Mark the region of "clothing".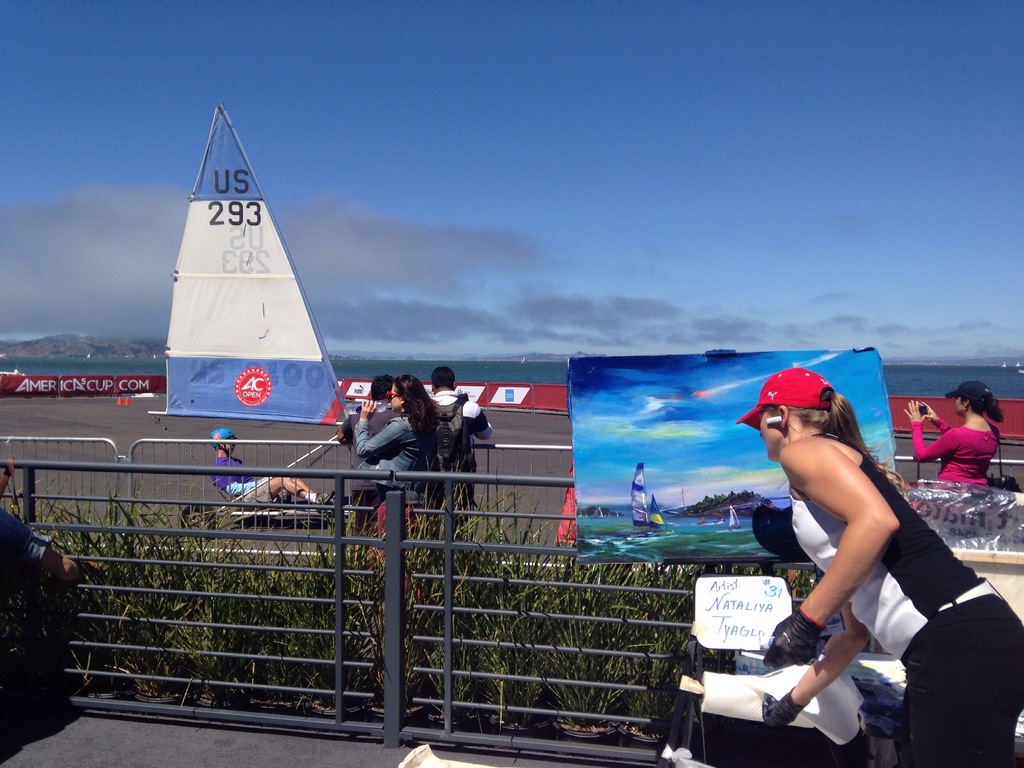
Region: rect(214, 449, 273, 497).
